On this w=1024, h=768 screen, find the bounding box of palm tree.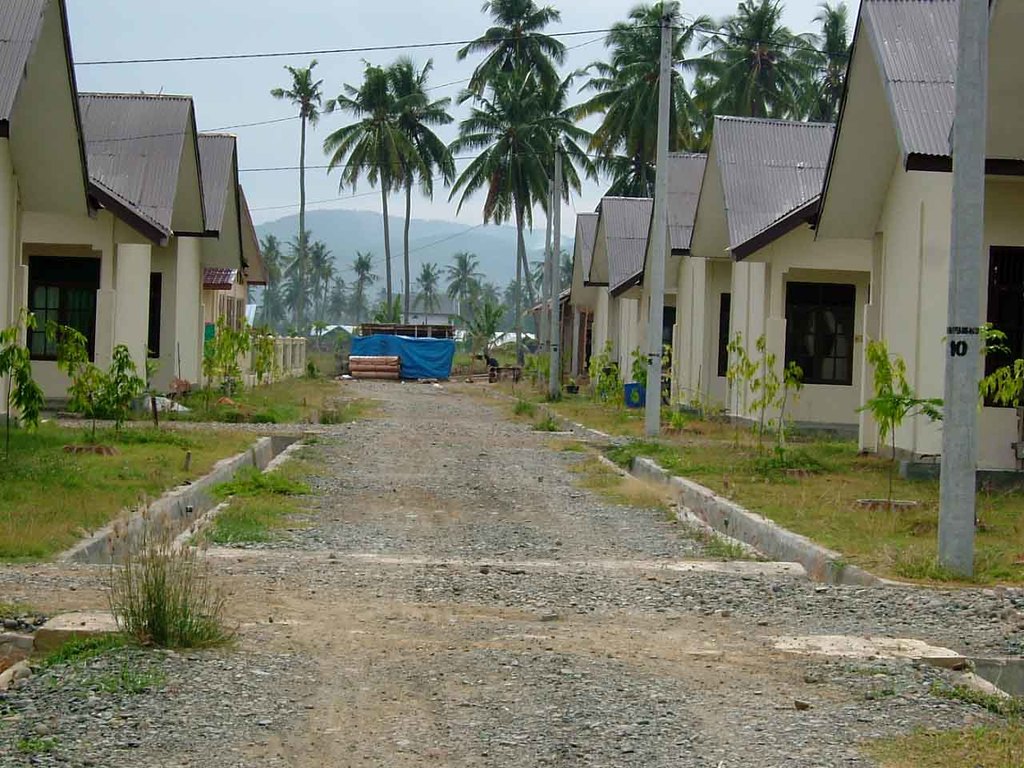
Bounding box: pyautogui.locateOnScreen(323, 70, 441, 310).
